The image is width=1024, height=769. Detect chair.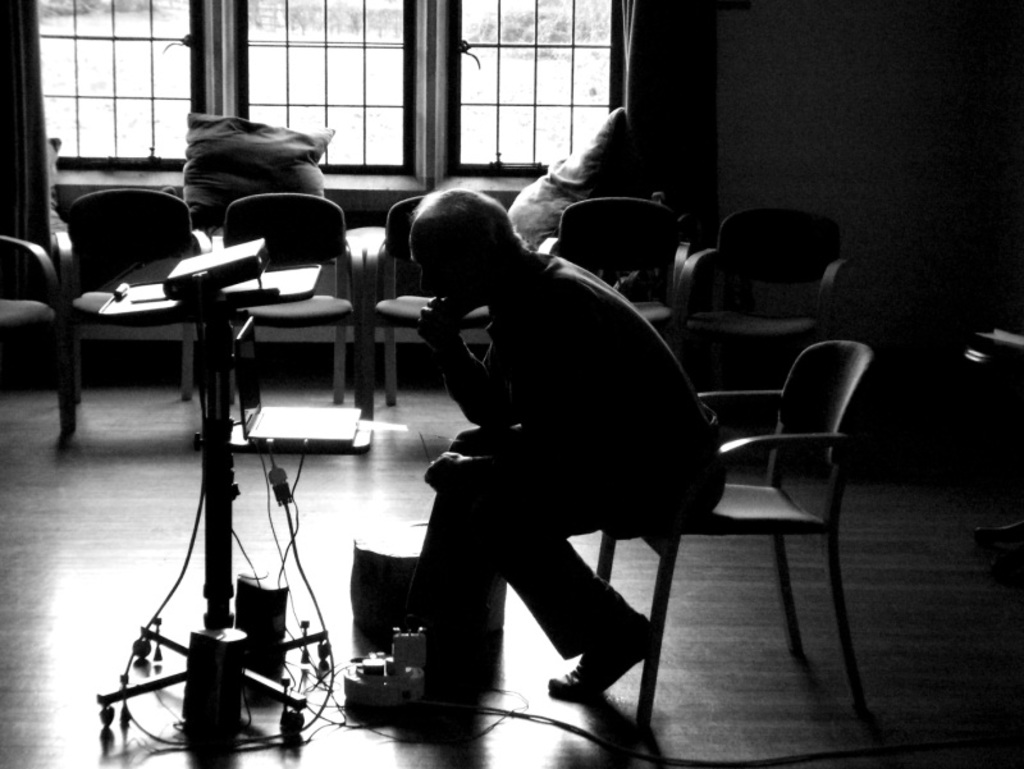
Detection: (524,189,691,363).
